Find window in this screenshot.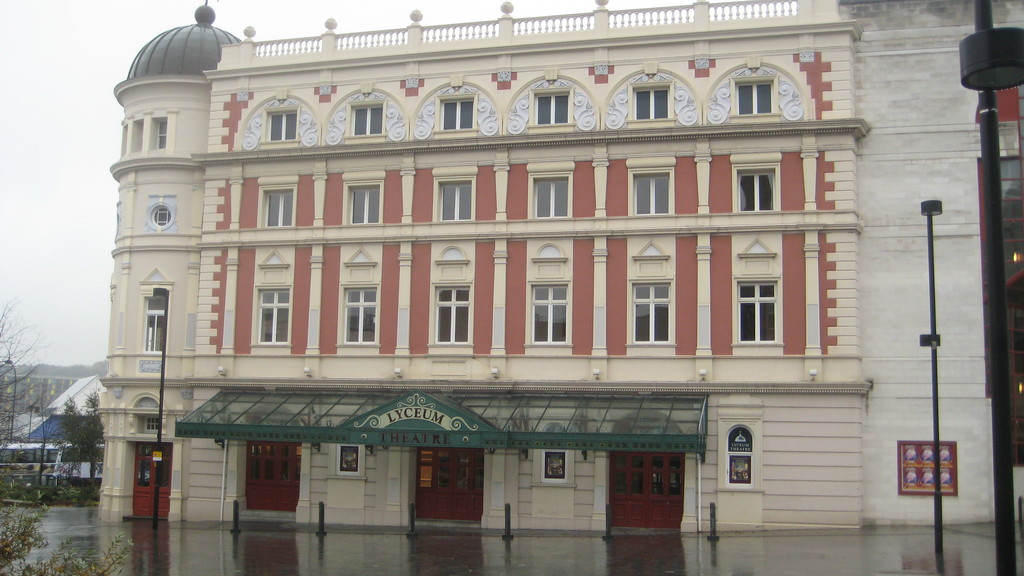
The bounding box for window is left=534, top=88, right=577, bottom=126.
